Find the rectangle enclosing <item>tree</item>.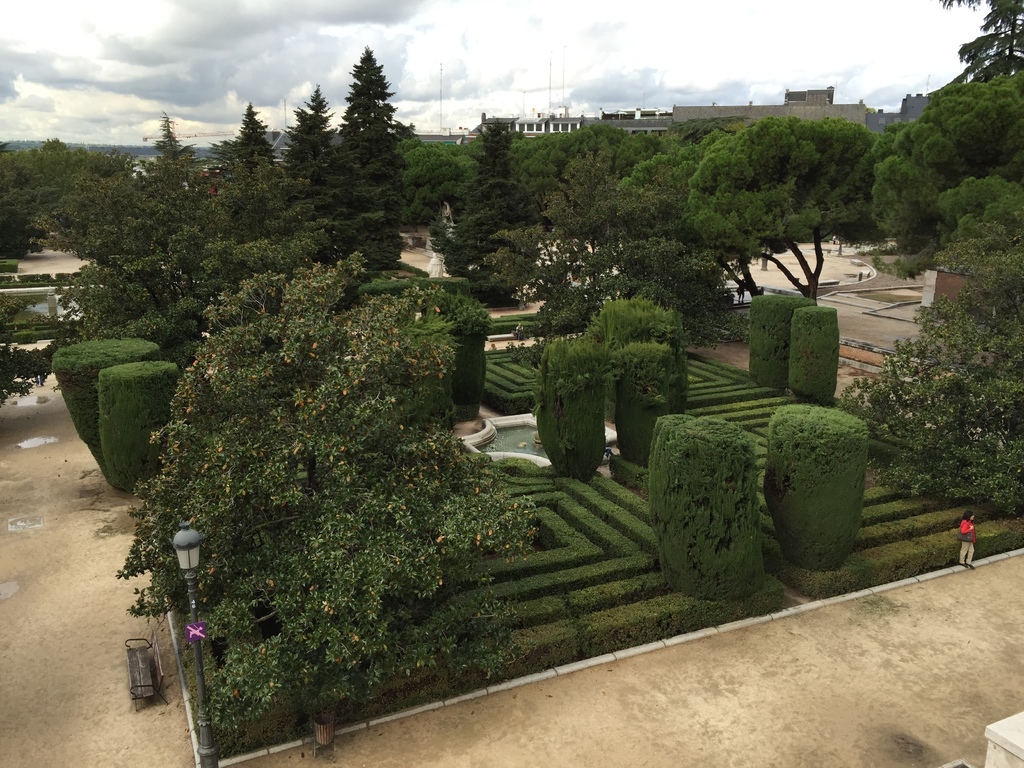
x1=694, y1=113, x2=891, y2=307.
